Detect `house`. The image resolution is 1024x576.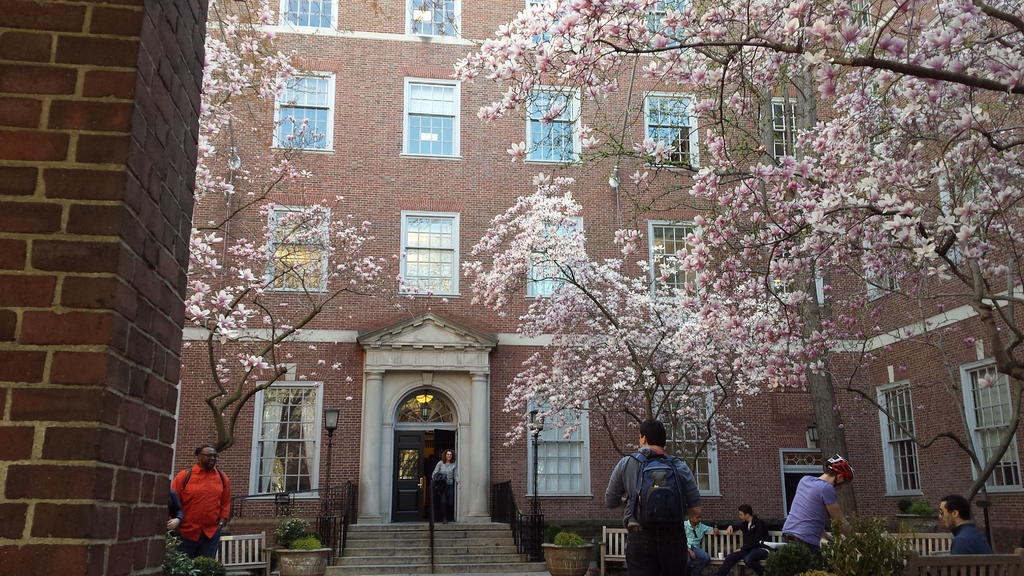
bbox=(0, 0, 215, 575).
